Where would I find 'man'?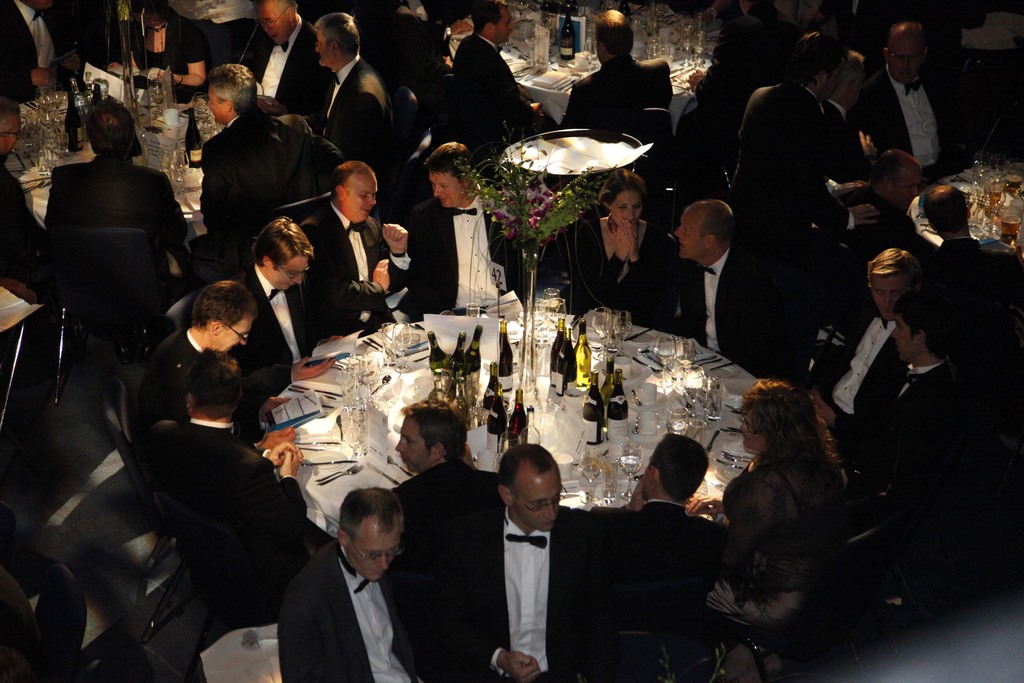
At l=37, t=97, r=196, b=434.
